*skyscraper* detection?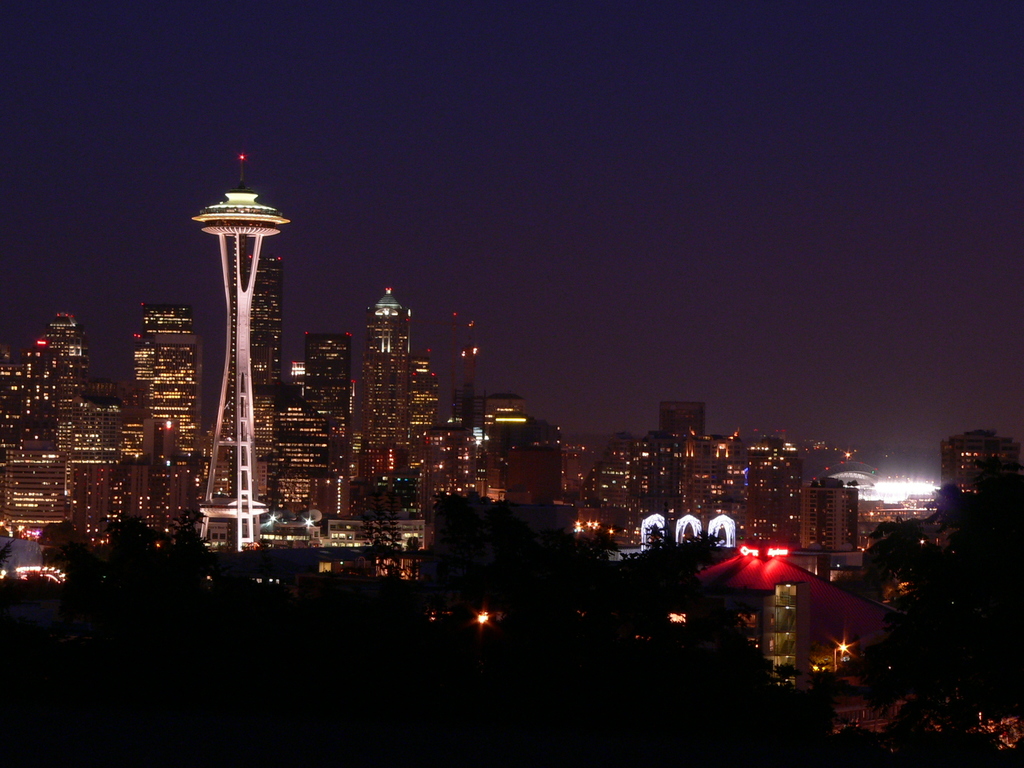
bbox=[412, 343, 438, 445]
